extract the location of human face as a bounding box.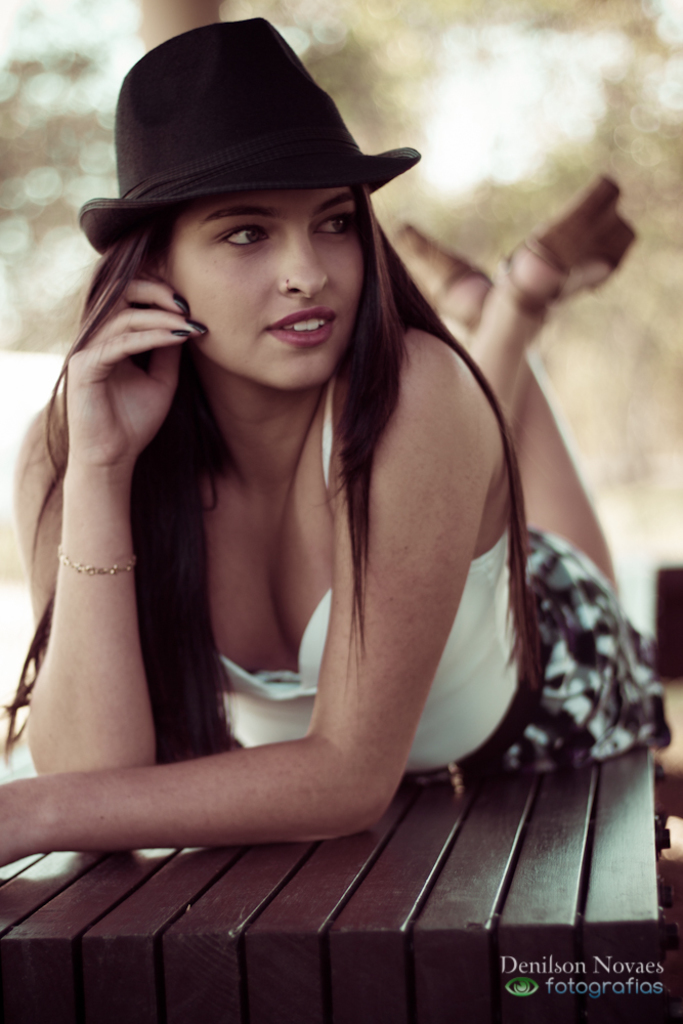
<region>174, 203, 354, 377</region>.
